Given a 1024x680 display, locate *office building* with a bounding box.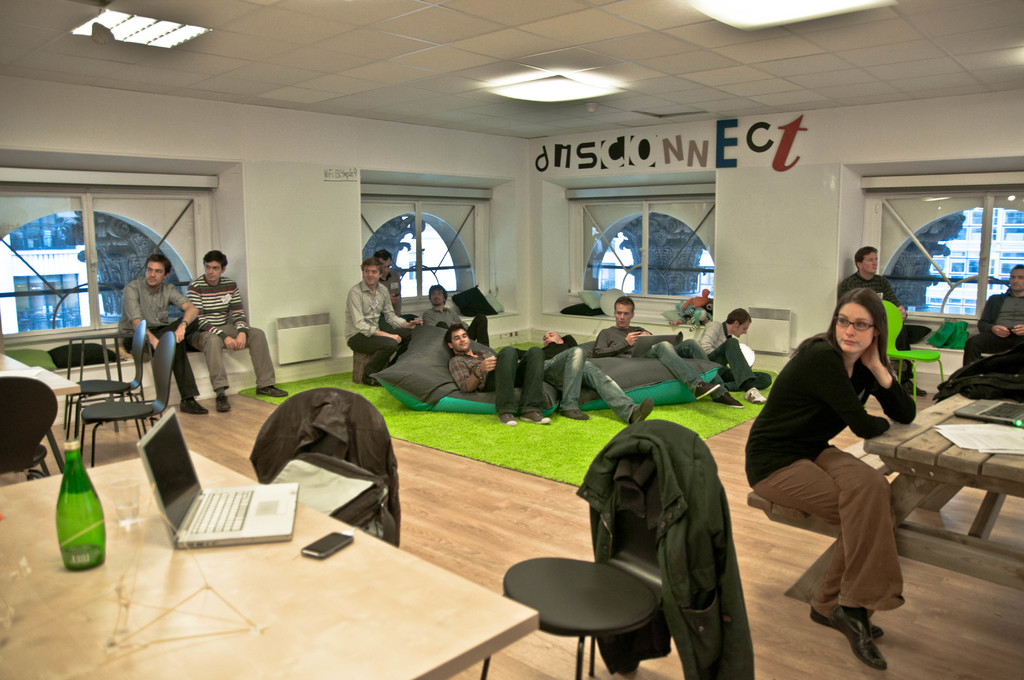
Located: box=[40, 0, 875, 679].
